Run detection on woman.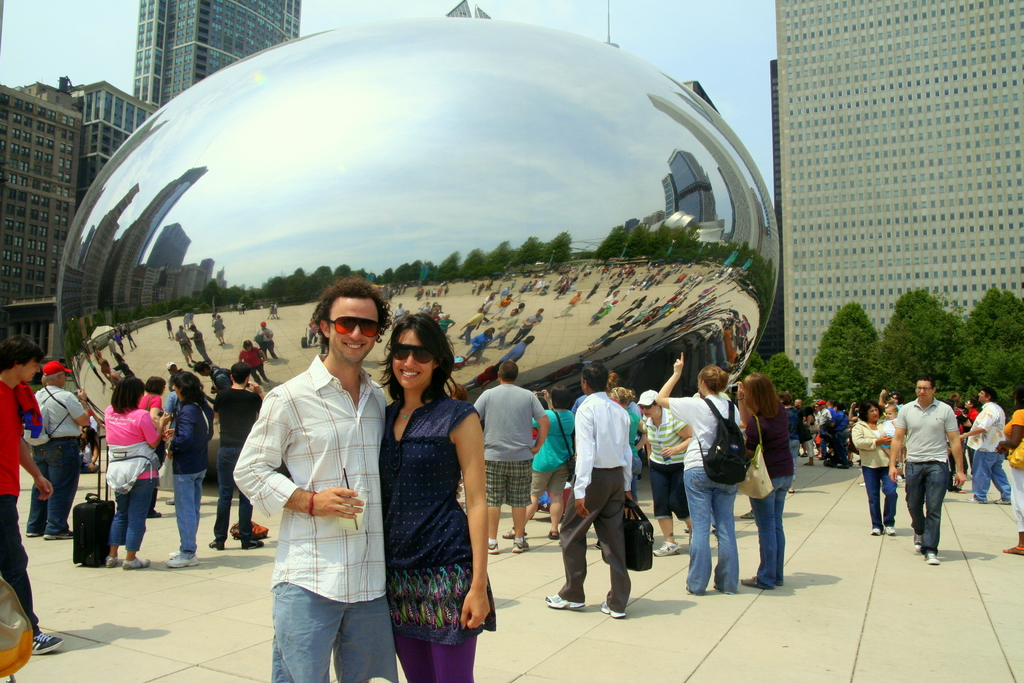
Result: (left=163, top=372, right=211, bottom=563).
